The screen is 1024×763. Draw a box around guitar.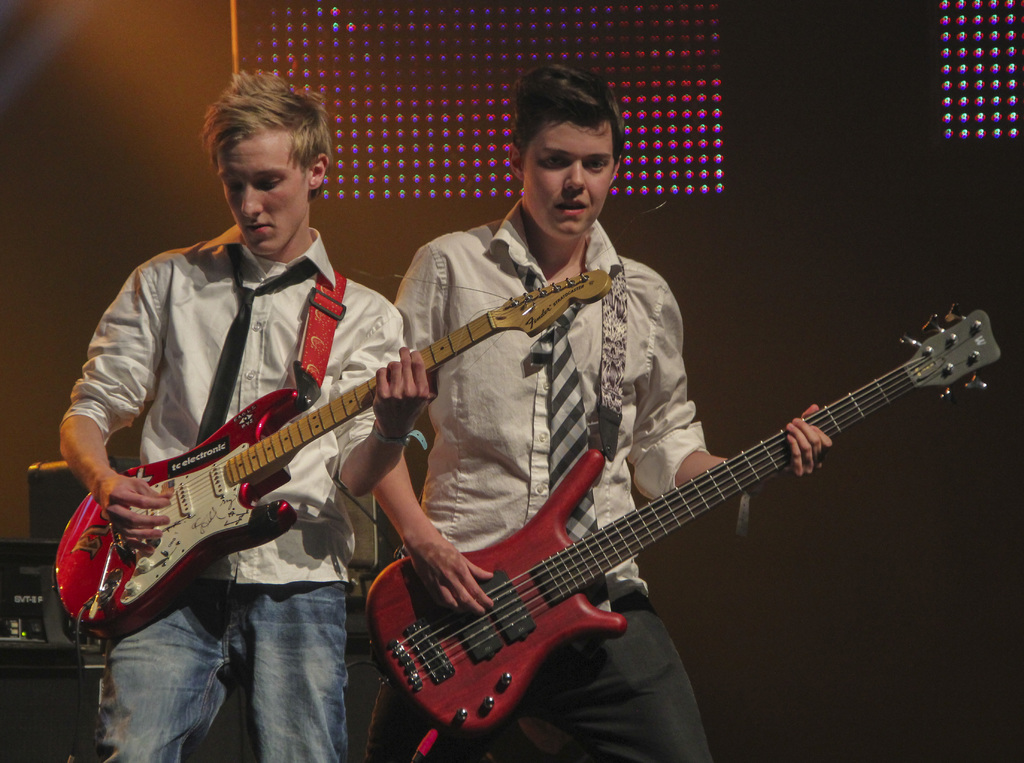
44,256,614,648.
